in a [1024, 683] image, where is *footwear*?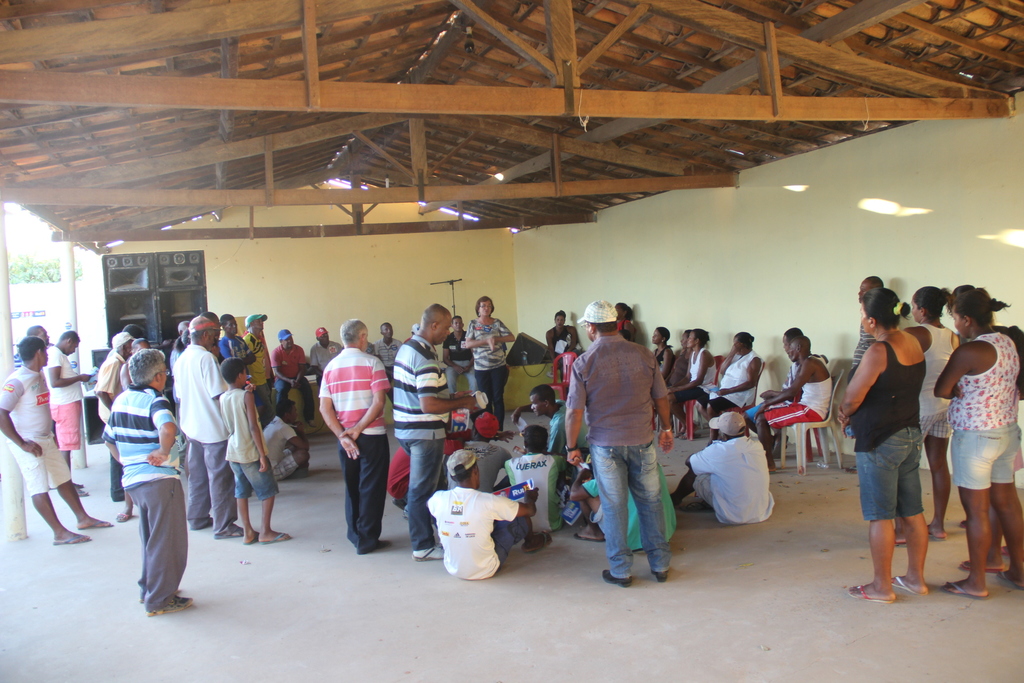
(844,587,893,602).
